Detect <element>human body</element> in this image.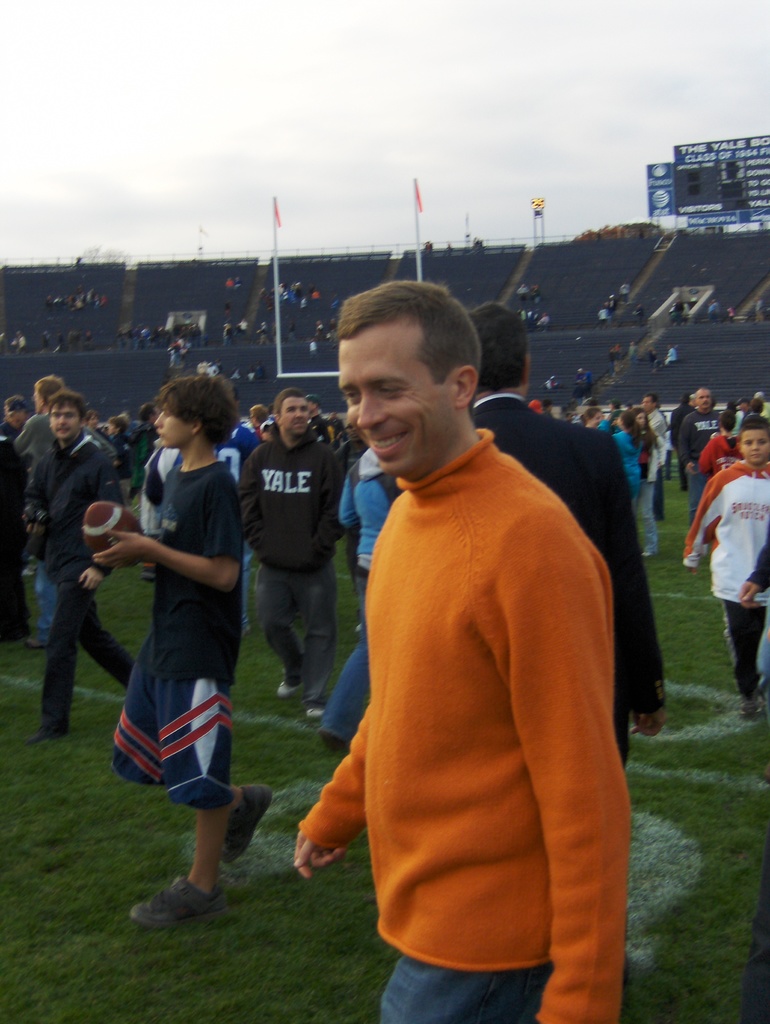
Detection: (298, 290, 641, 1023).
